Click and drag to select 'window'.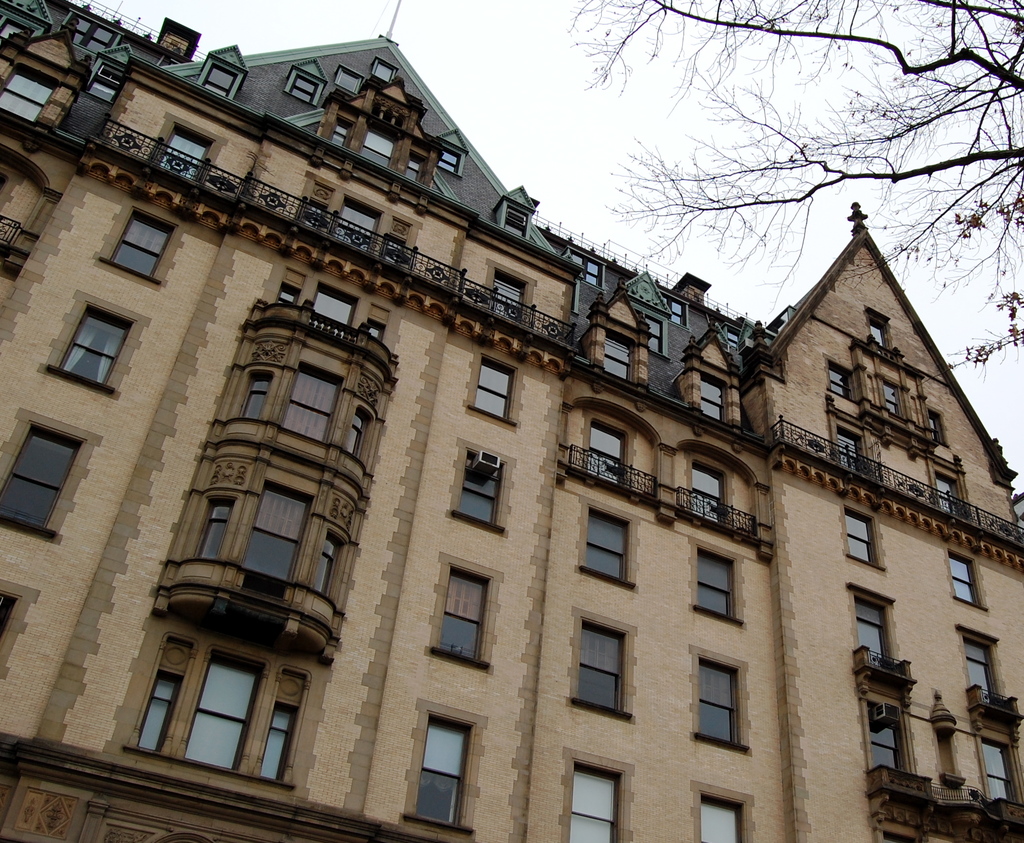
Selection: (566, 247, 605, 291).
